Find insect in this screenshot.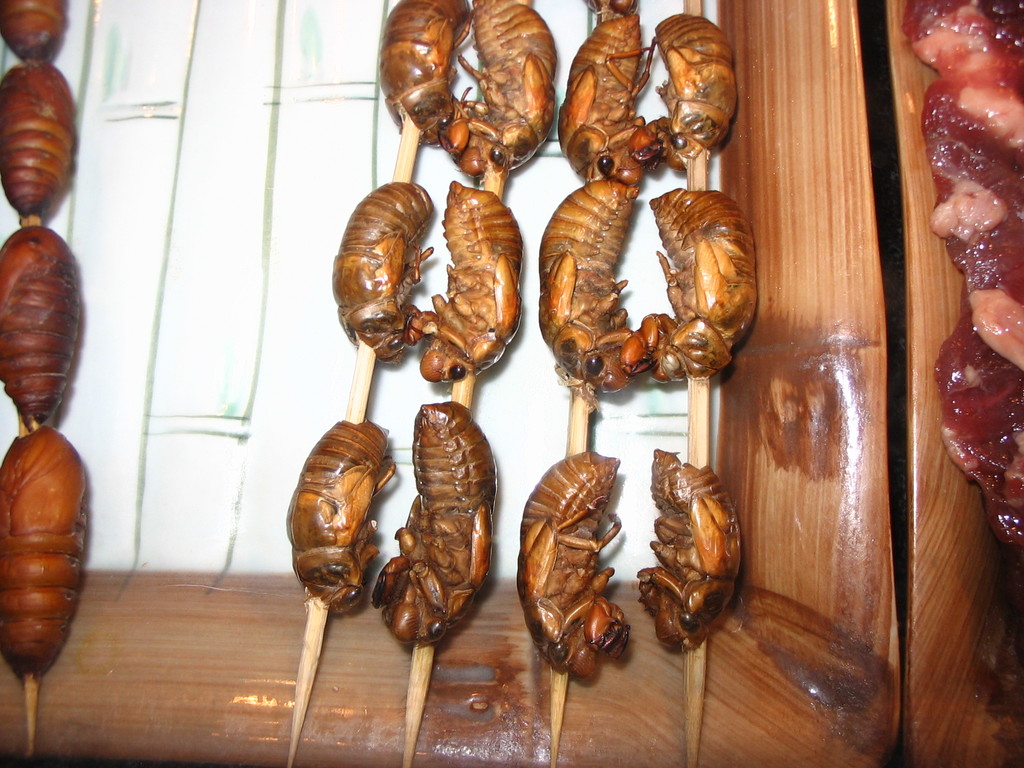
The bounding box for insect is {"x1": 0, "y1": 59, "x2": 79, "y2": 219}.
